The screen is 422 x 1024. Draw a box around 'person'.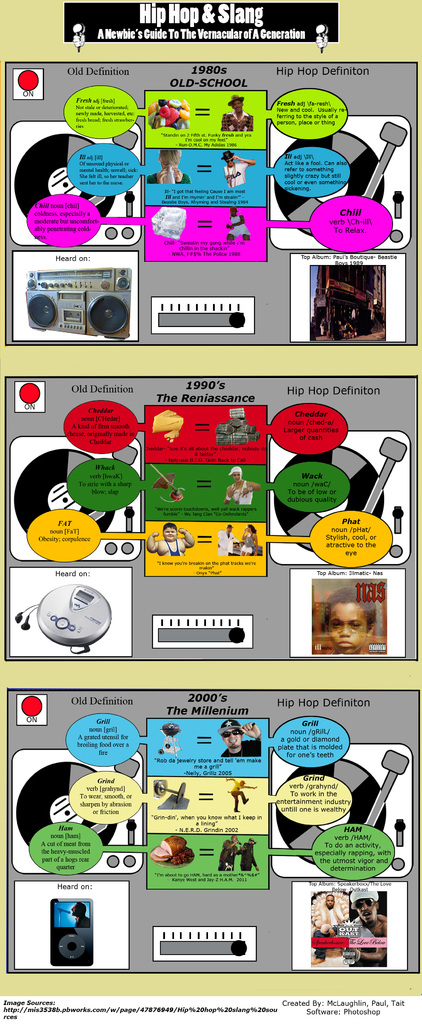
<bbox>316, 587, 376, 653</bbox>.
